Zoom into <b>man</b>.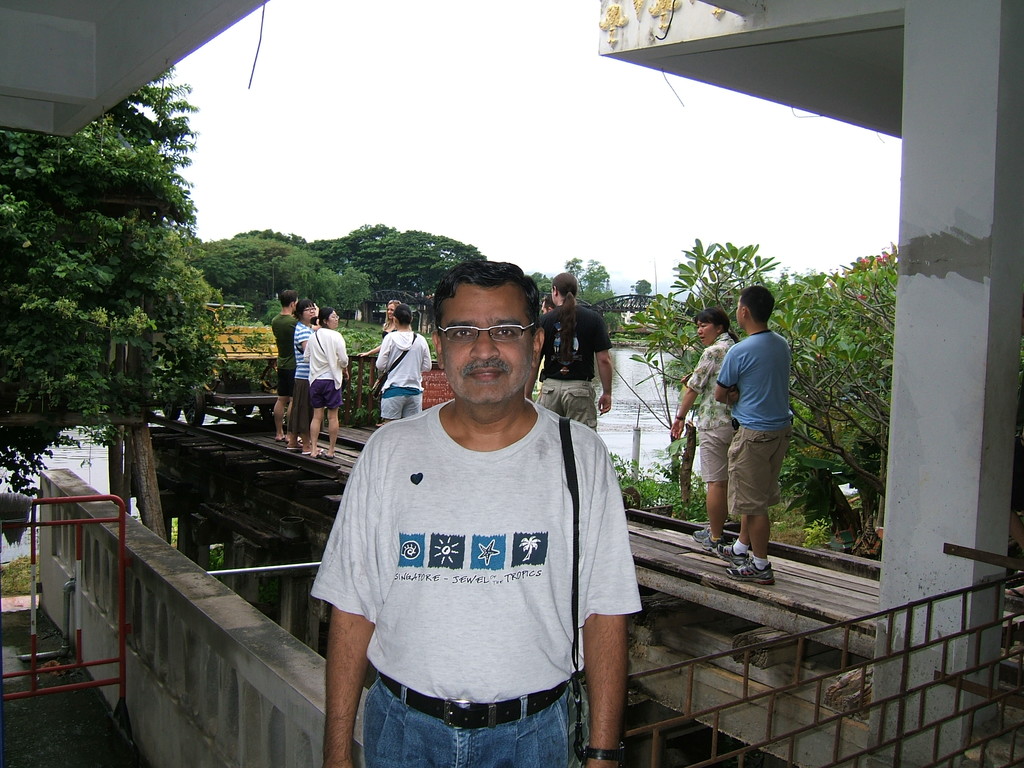
Zoom target: (306,248,641,750).
